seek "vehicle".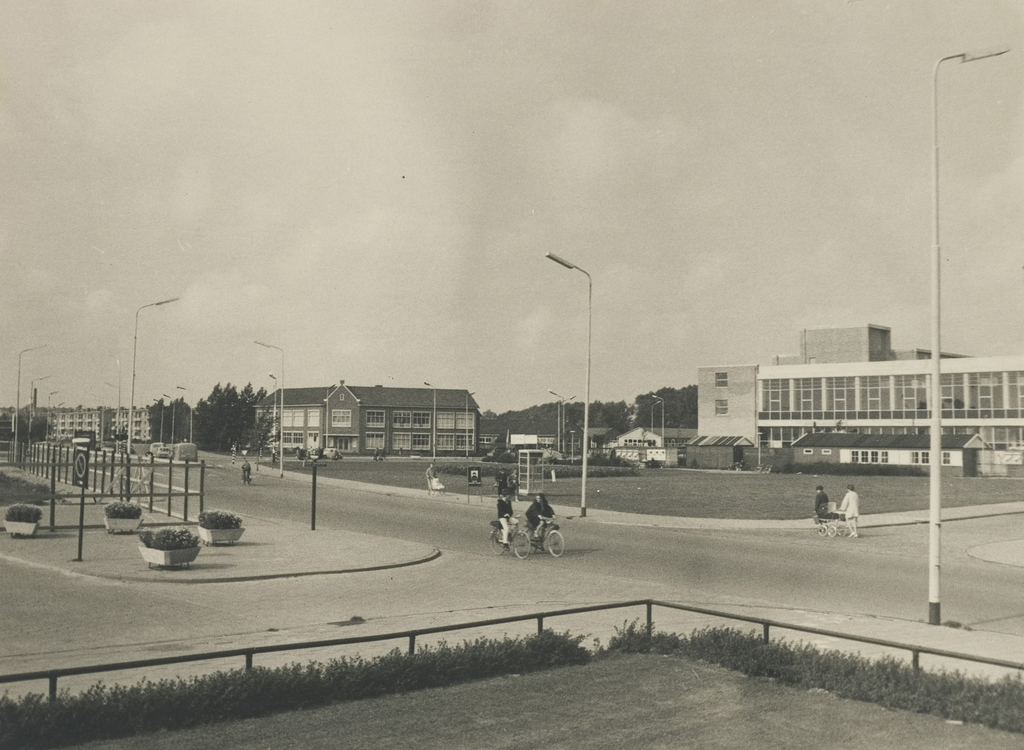
detection(814, 502, 857, 538).
